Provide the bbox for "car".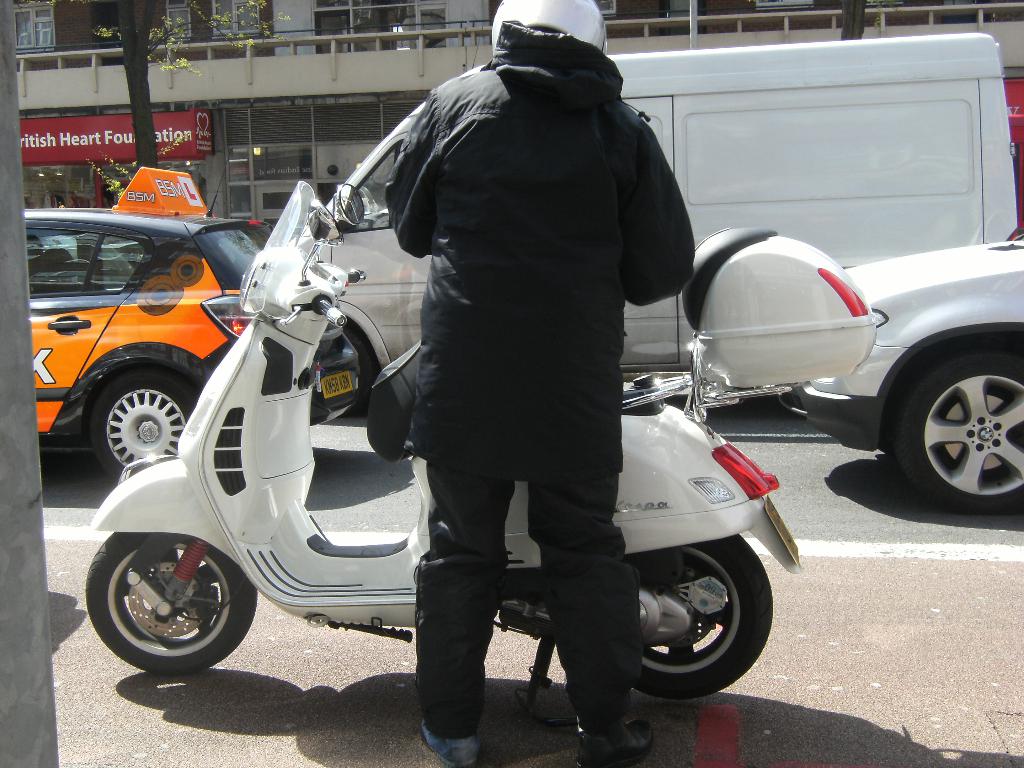
region(776, 223, 1023, 522).
